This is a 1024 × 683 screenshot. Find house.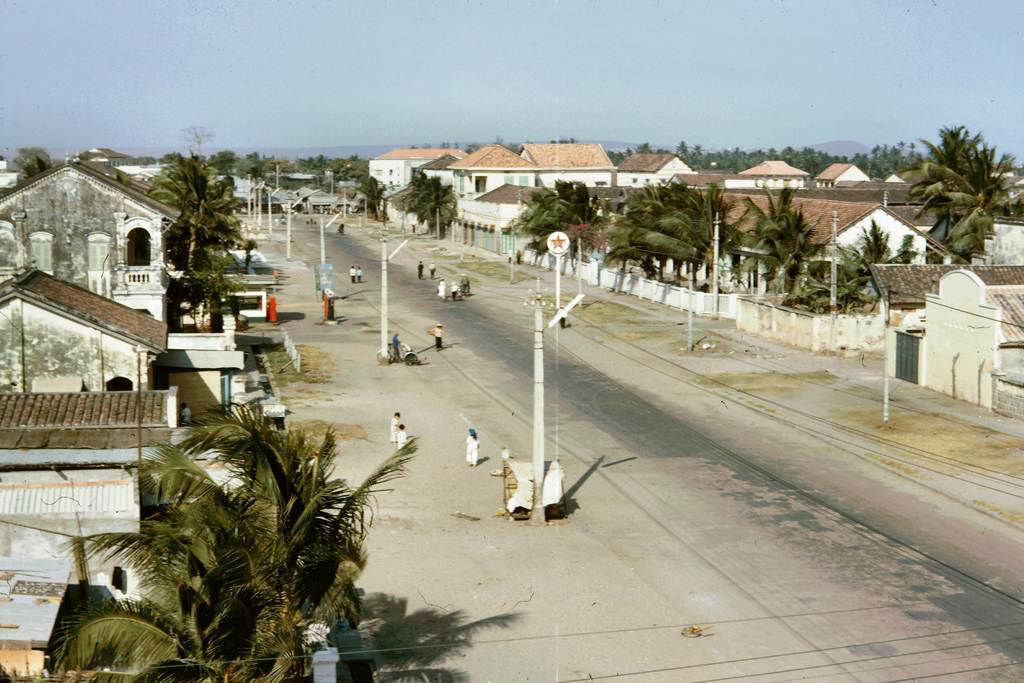
Bounding box: {"x1": 1, "y1": 264, "x2": 175, "y2": 386}.
